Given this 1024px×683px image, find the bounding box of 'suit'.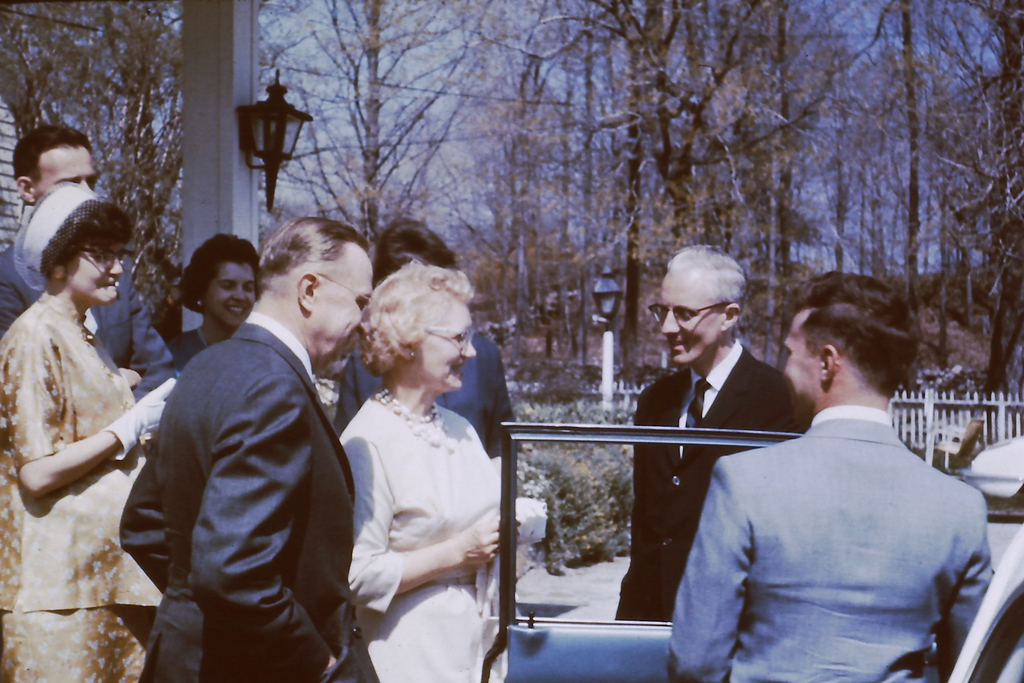
[x1=0, y1=245, x2=177, y2=390].
